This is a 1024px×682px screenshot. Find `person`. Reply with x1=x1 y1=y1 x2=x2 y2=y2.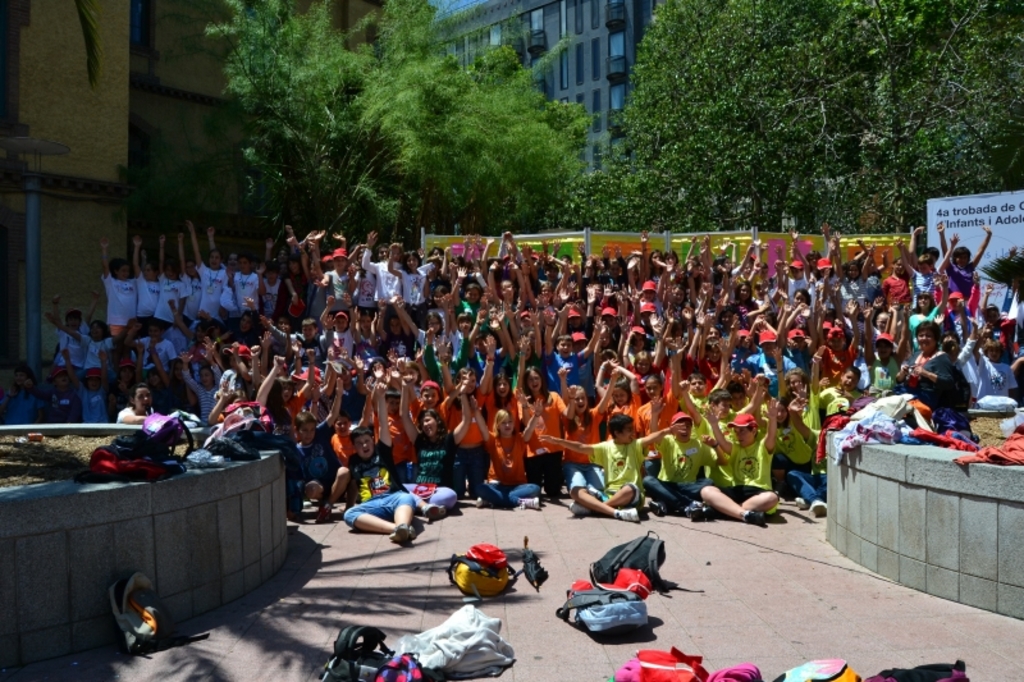
x1=466 y1=380 x2=544 y2=508.
